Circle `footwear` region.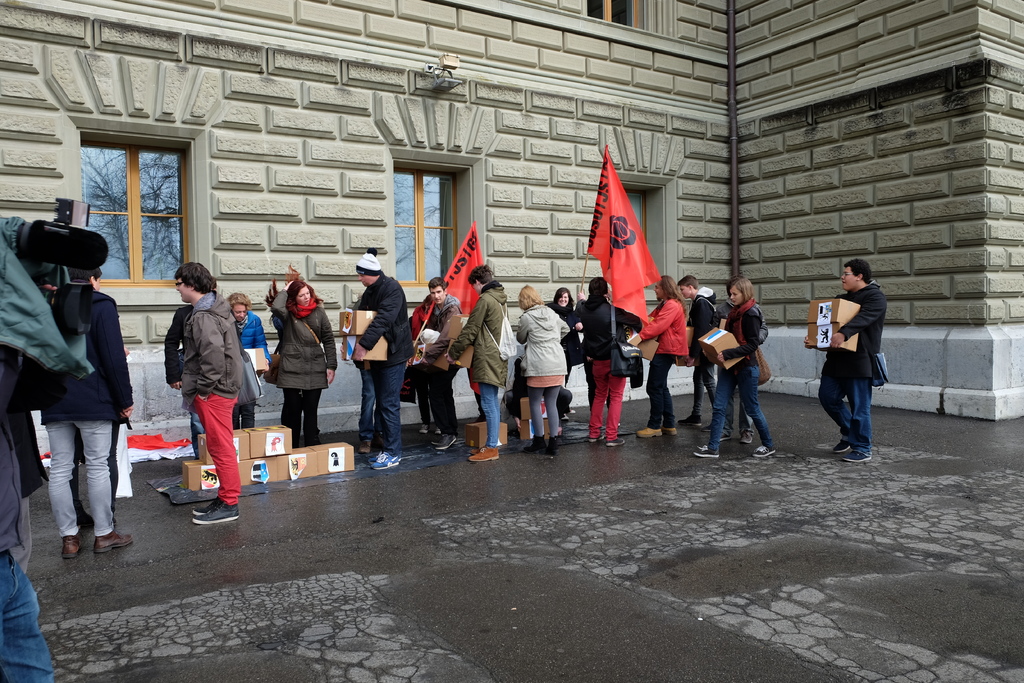
Region: [93,526,137,552].
